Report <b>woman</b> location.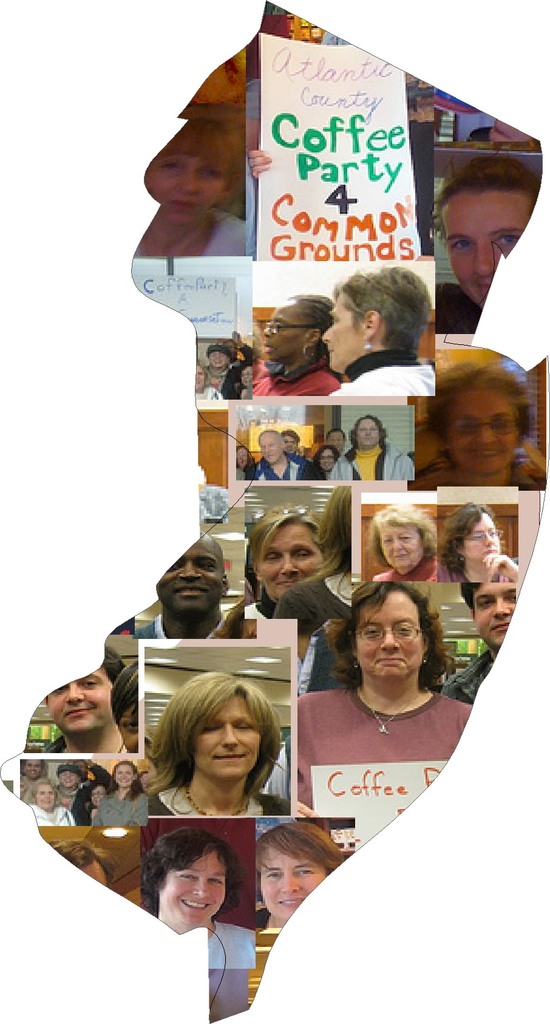
Report: bbox=[408, 355, 549, 495].
